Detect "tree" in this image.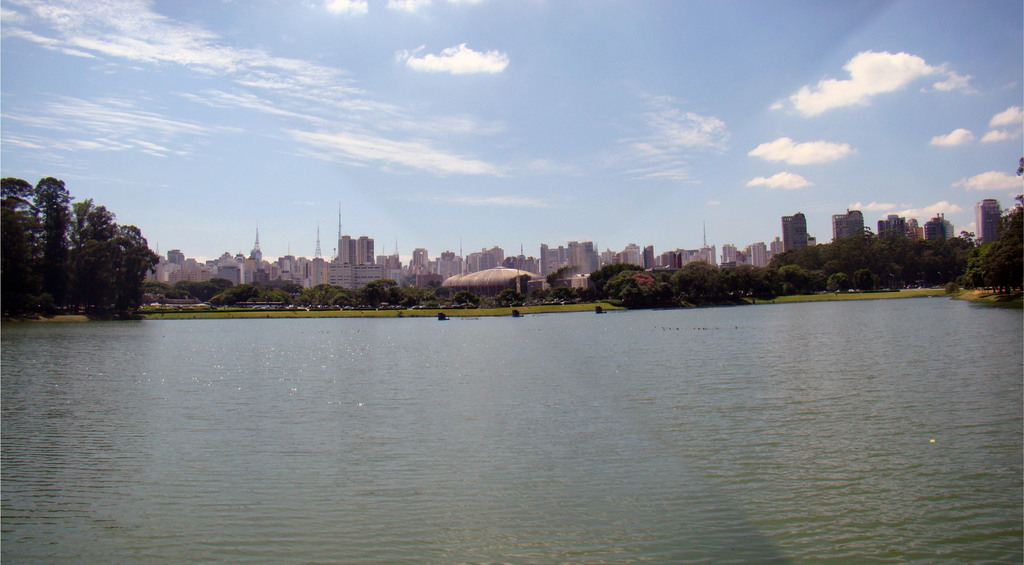
Detection: pyautogui.locateOnScreen(240, 283, 254, 304).
